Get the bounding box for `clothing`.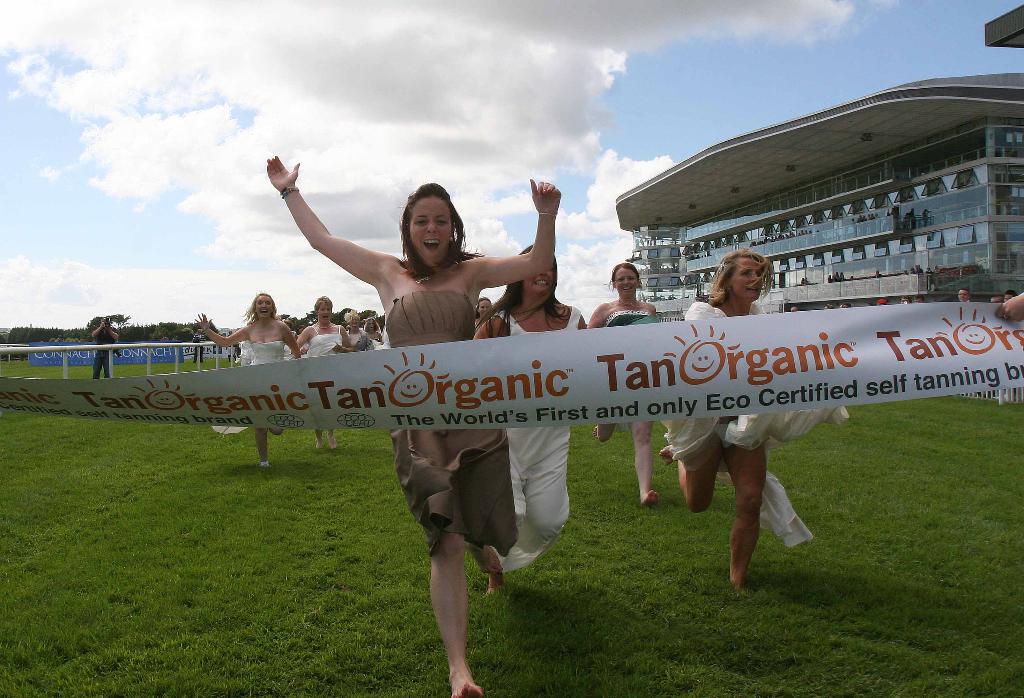
Rect(93, 327, 115, 377).
